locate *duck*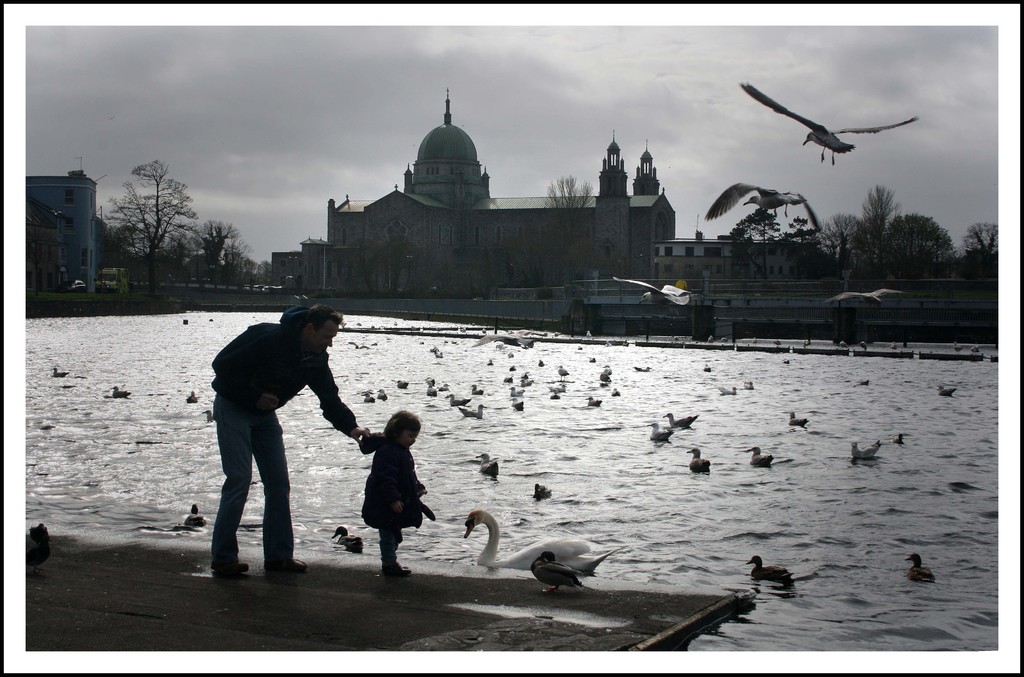
<region>426, 374, 440, 396</region>
